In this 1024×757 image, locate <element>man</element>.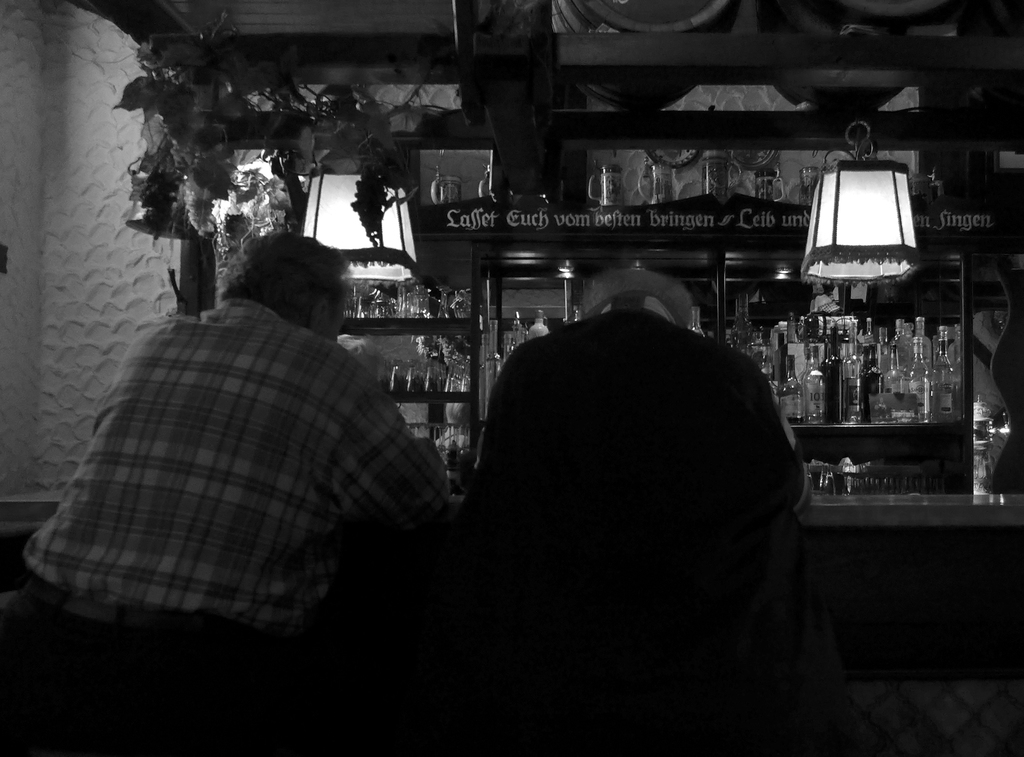
Bounding box: bbox=(452, 305, 809, 756).
